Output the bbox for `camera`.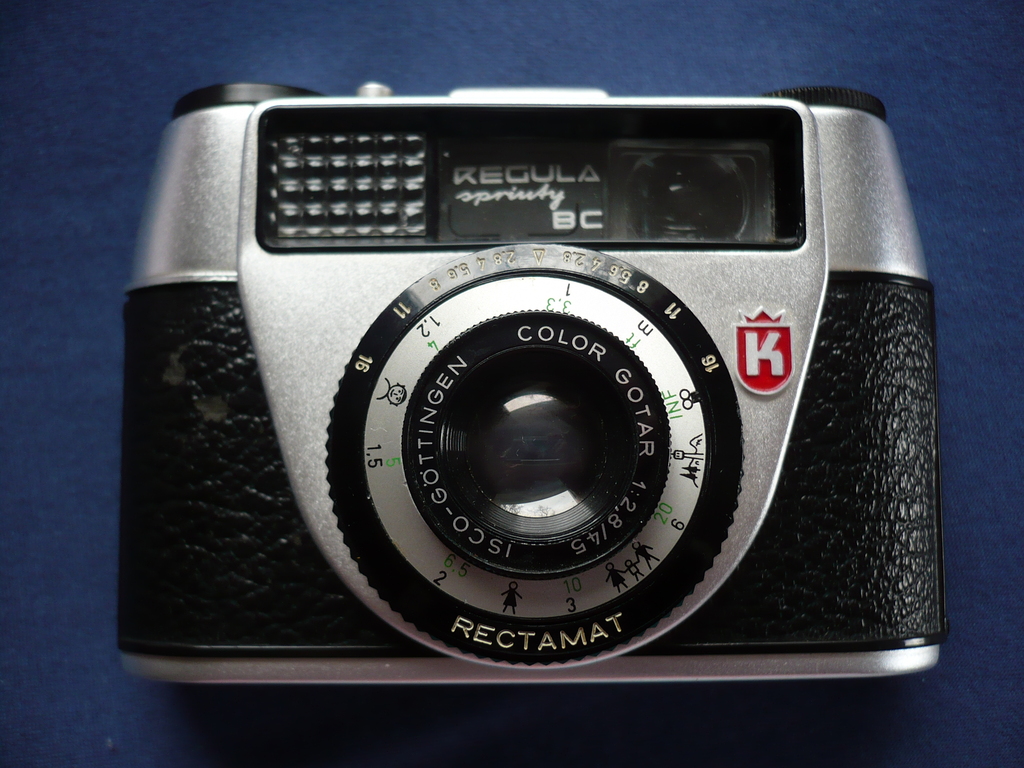
bbox(119, 84, 956, 687).
